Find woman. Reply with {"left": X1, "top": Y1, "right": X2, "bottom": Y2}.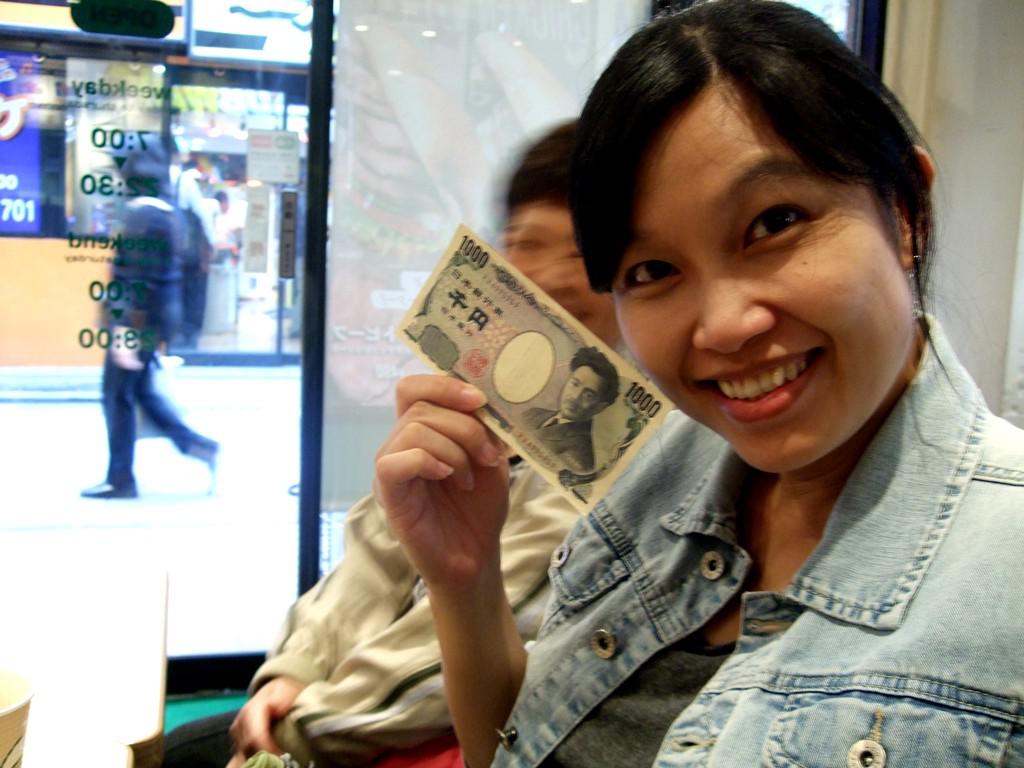
{"left": 78, "top": 137, "right": 229, "bottom": 495}.
